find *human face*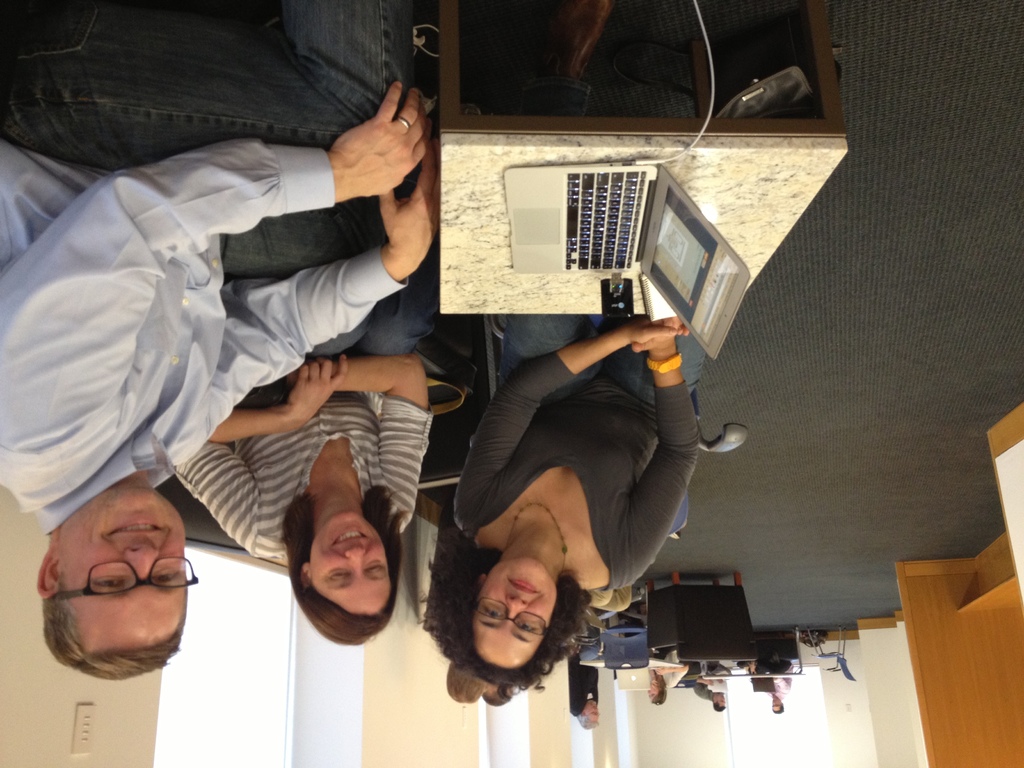
585/699/599/720
